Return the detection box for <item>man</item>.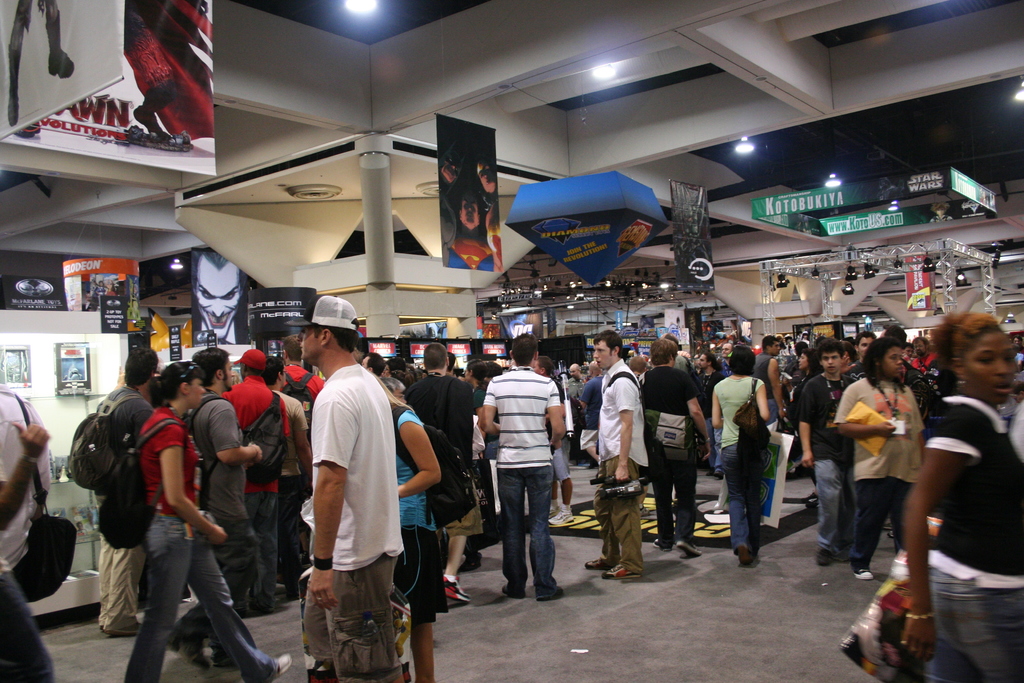
bbox=(845, 331, 874, 384).
